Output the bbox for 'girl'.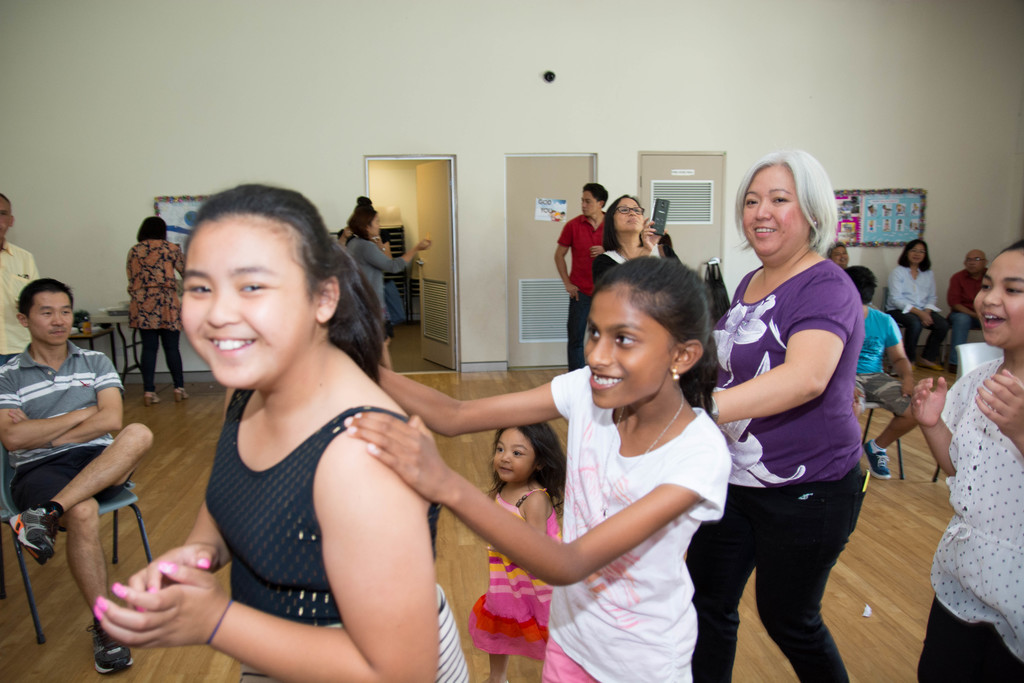
{"left": 341, "top": 252, "right": 722, "bottom": 682}.
